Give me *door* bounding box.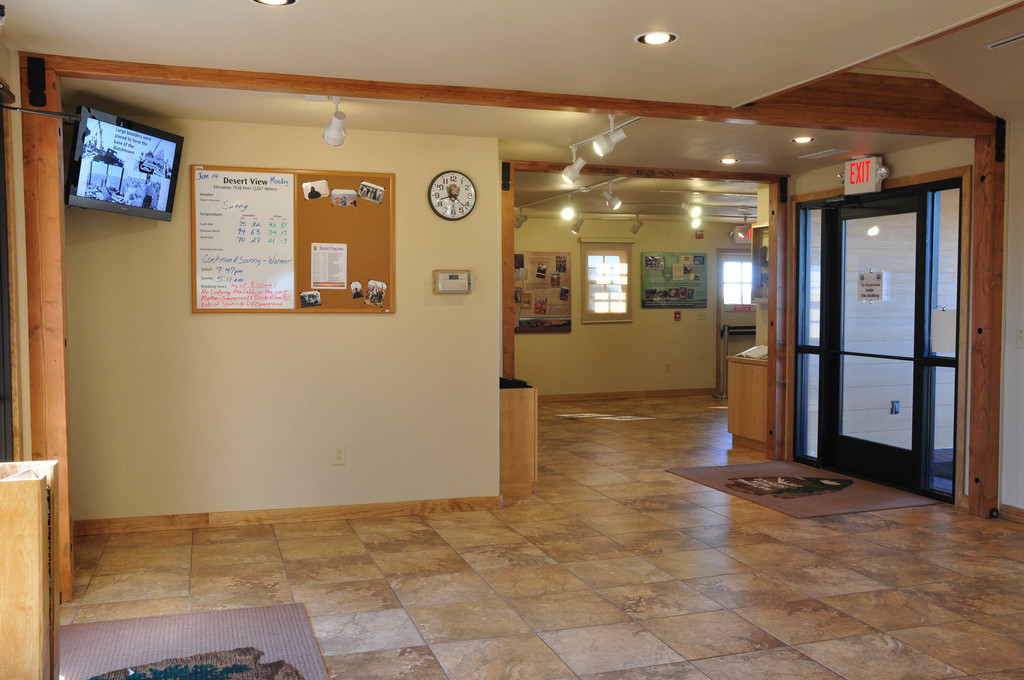
825:198:931:488.
